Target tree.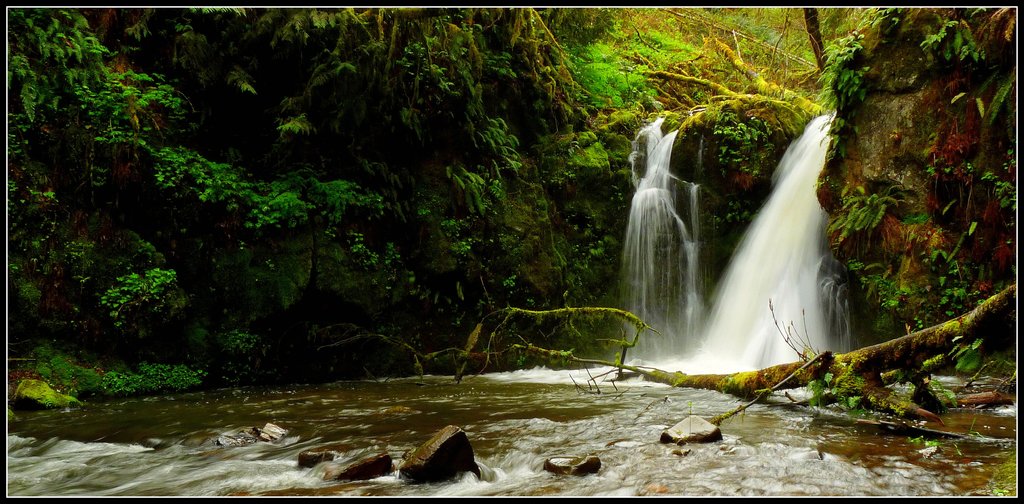
Target region: {"x1": 320, "y1": 285, "x2": 1021, "y2": 432}.
